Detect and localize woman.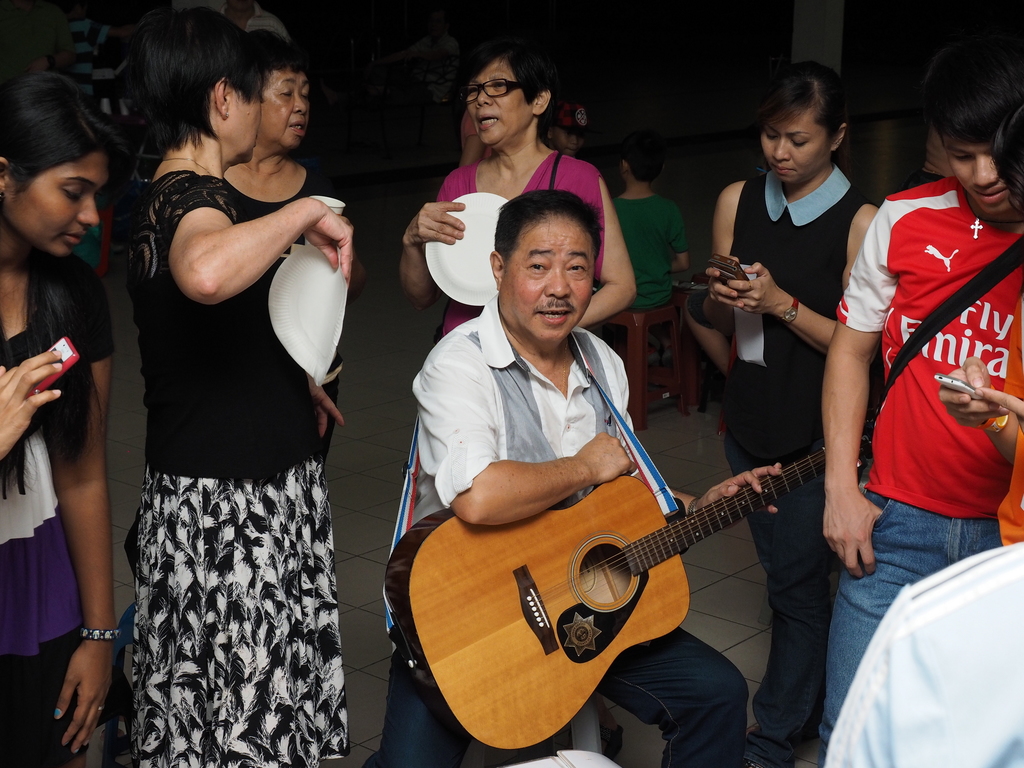
Localized at 207, 19, 350, 468.
